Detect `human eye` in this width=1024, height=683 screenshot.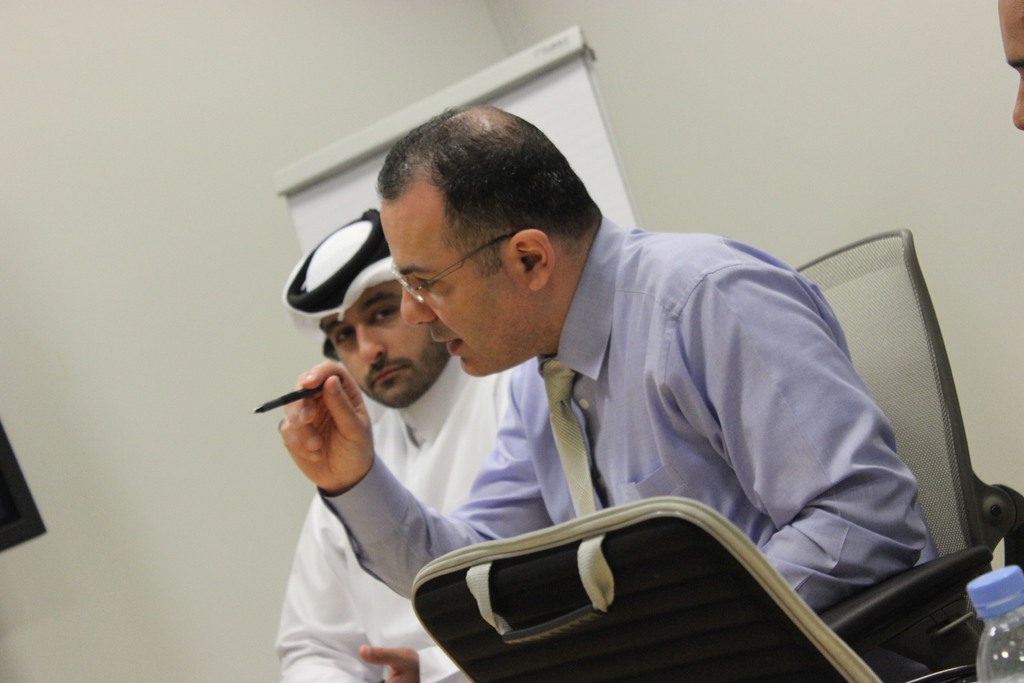
Detection: [x1=331, y1=333, x2=356, y2=348].
